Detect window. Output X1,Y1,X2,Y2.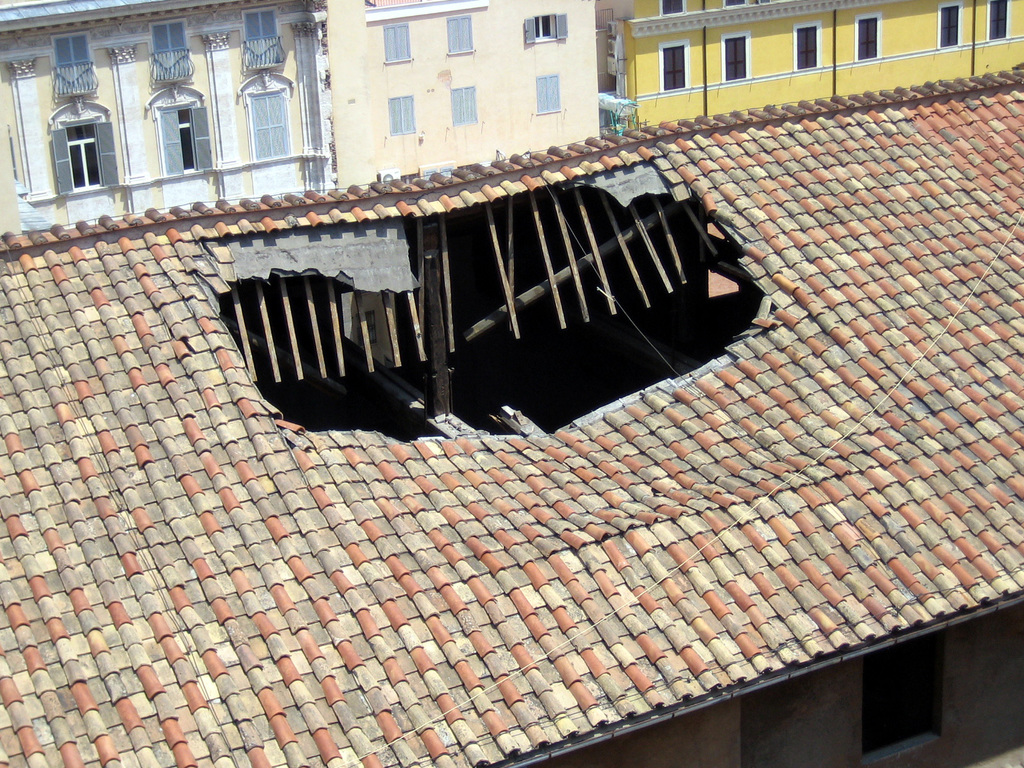
796,26,819,66.
